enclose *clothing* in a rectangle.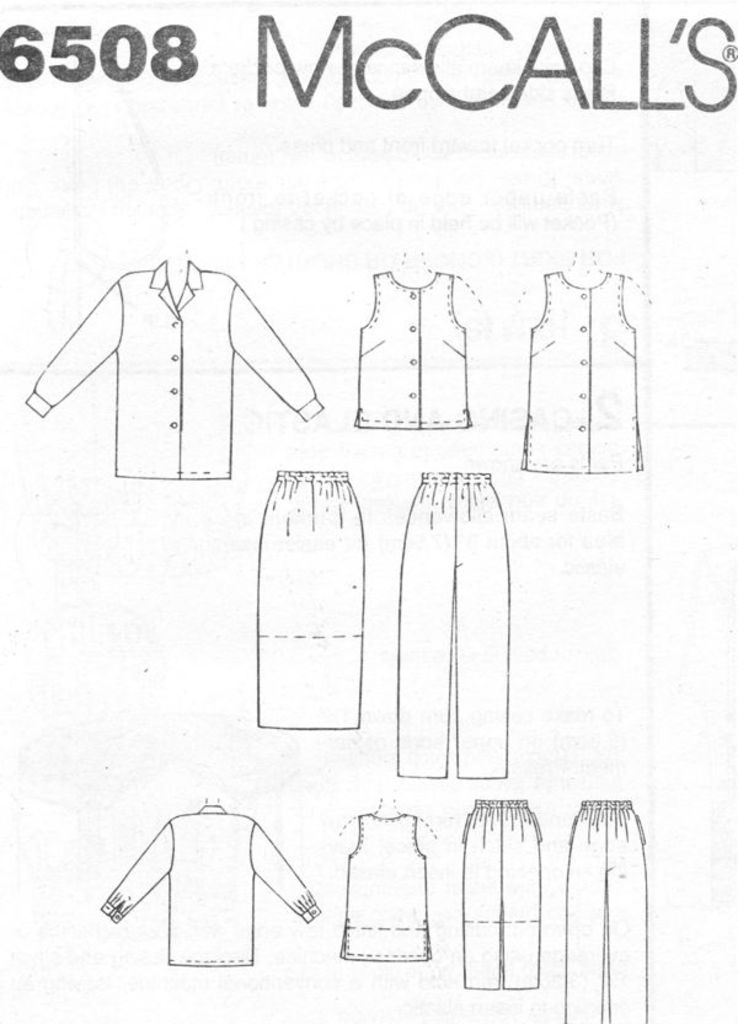
BBox(522, 262, 646, 478).
